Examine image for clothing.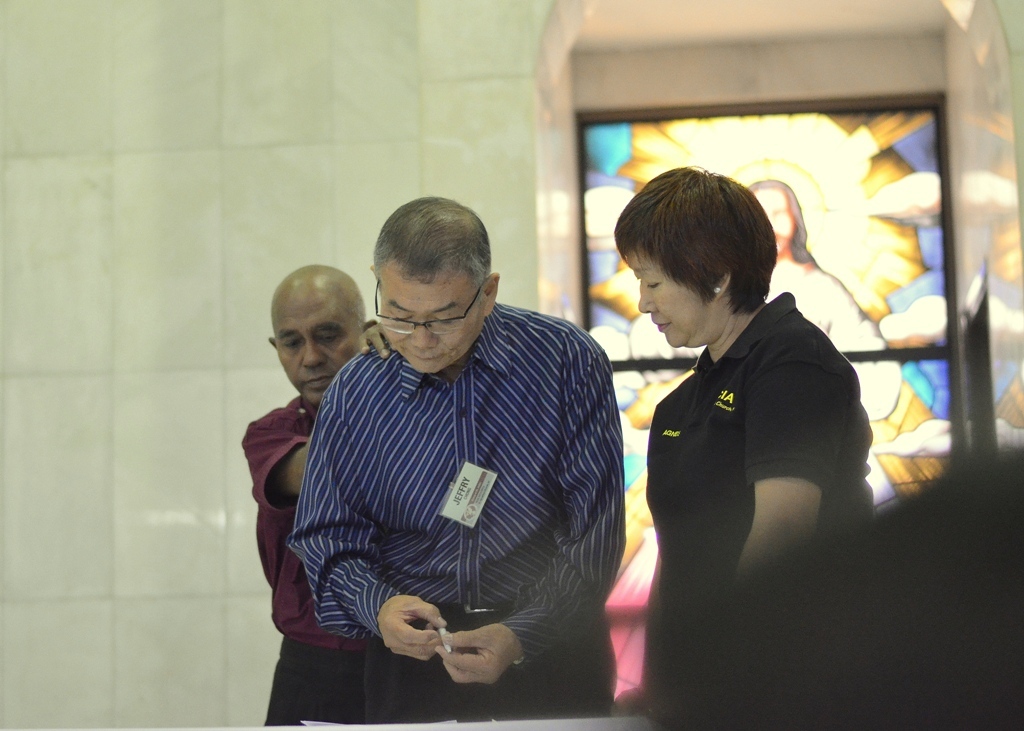
Examination result: 237/382/370/727.
